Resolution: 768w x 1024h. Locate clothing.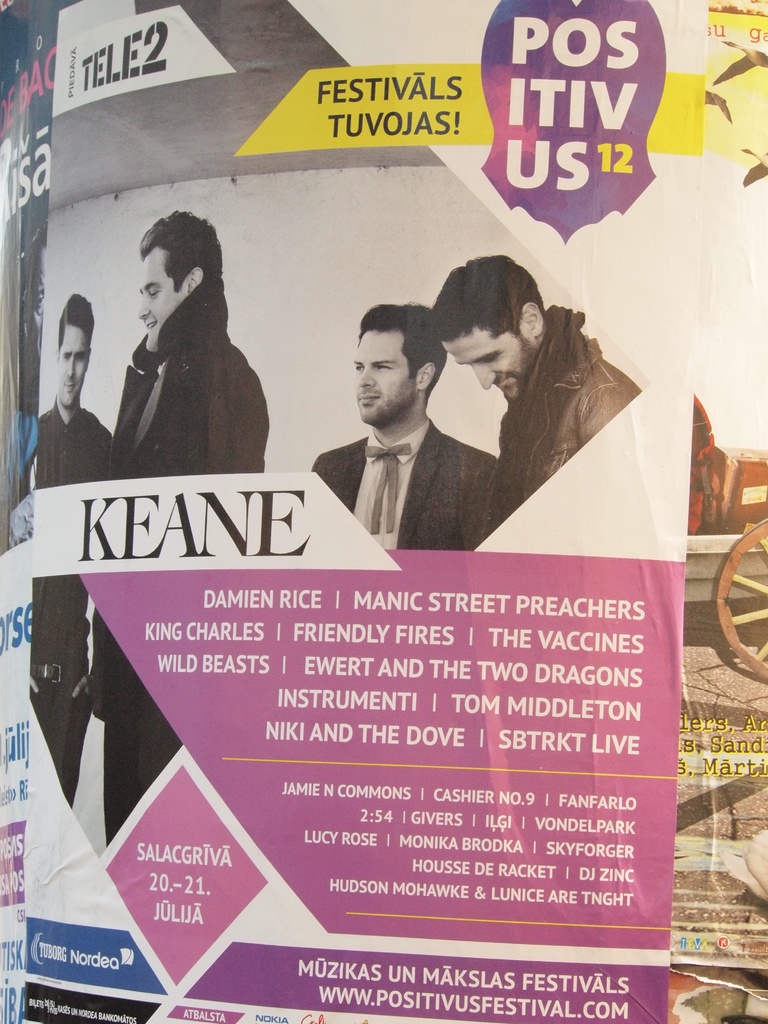
box=[0, 404, 98, 825].
